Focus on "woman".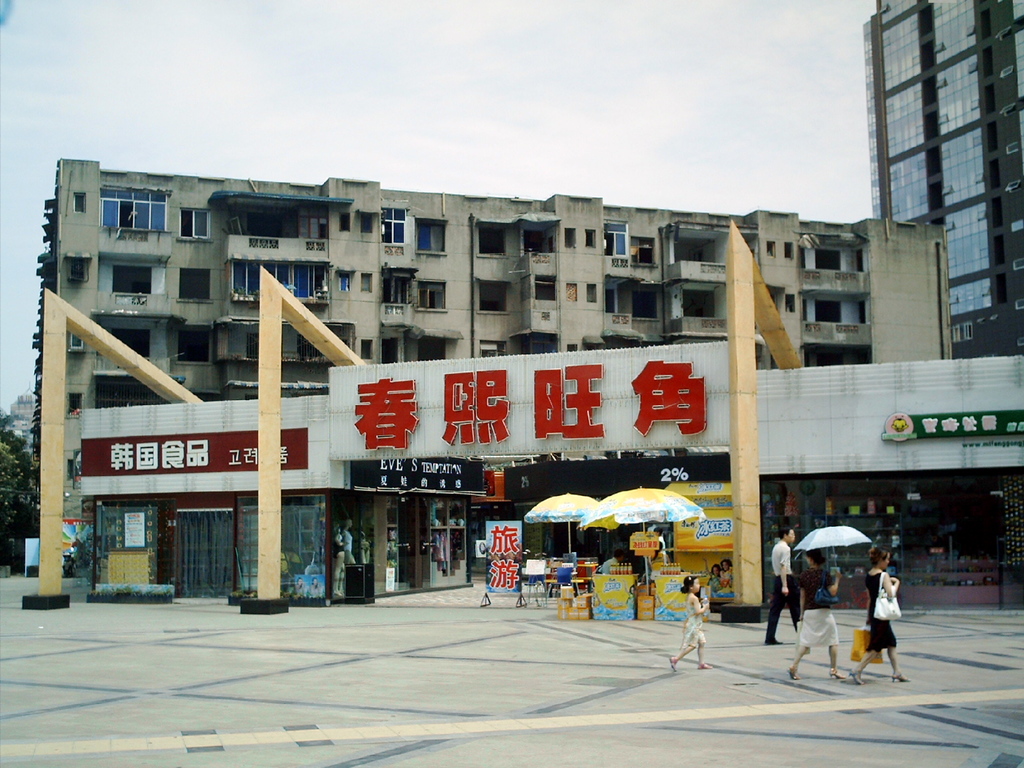
Focused at <box>702,556,722,599</box>.
